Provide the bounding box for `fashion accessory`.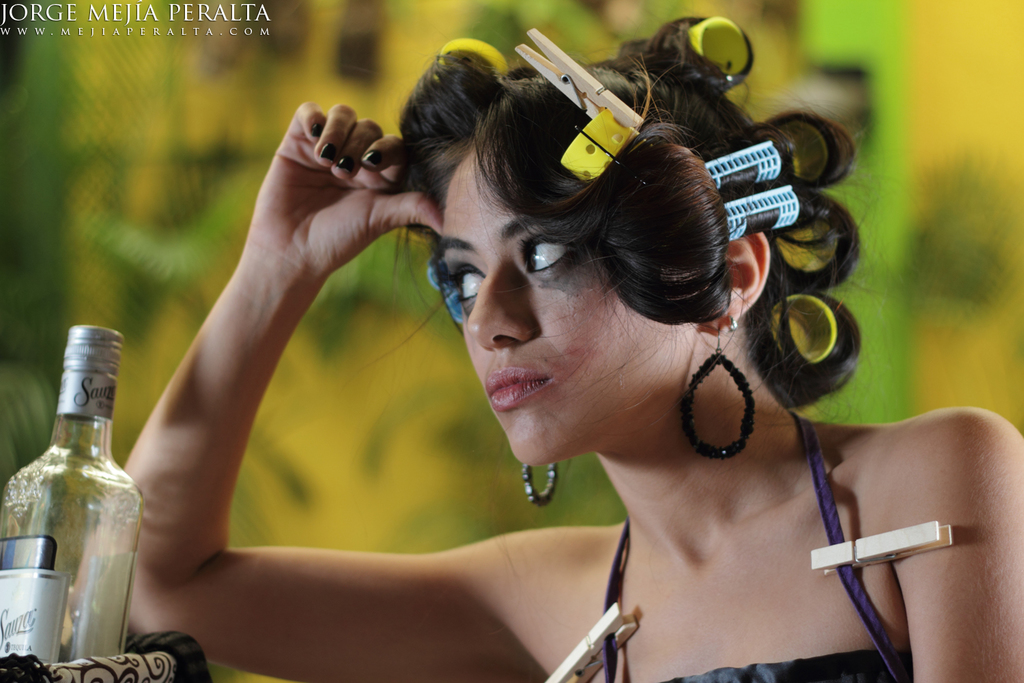
bbox(311, 122, 323, 137).
